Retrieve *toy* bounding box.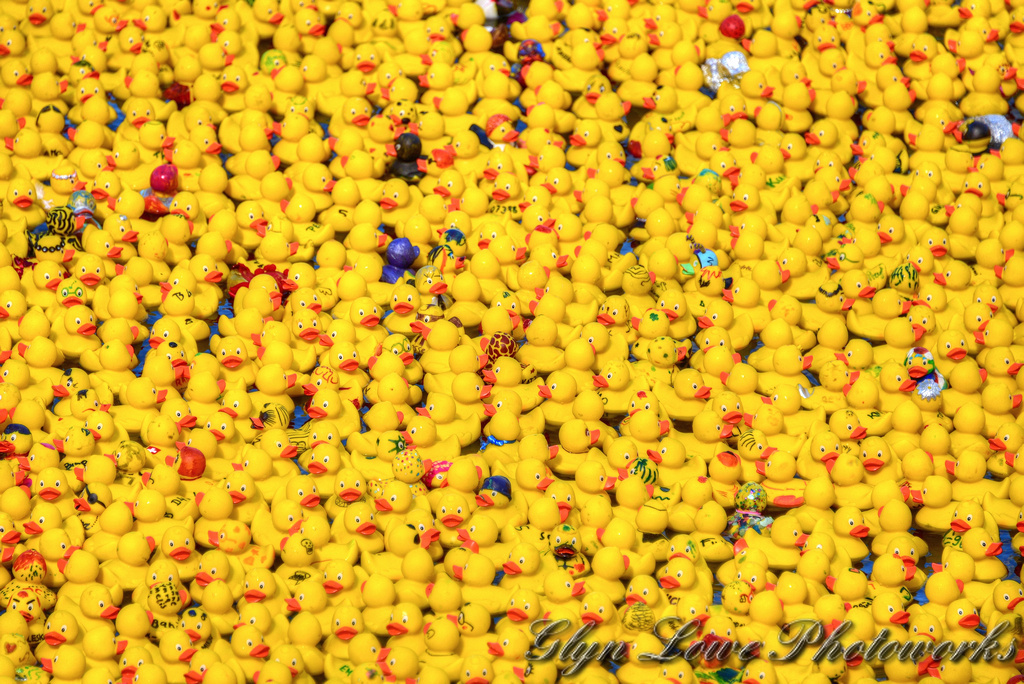
Bounding box: bbox(119, 251, 161, 303).
